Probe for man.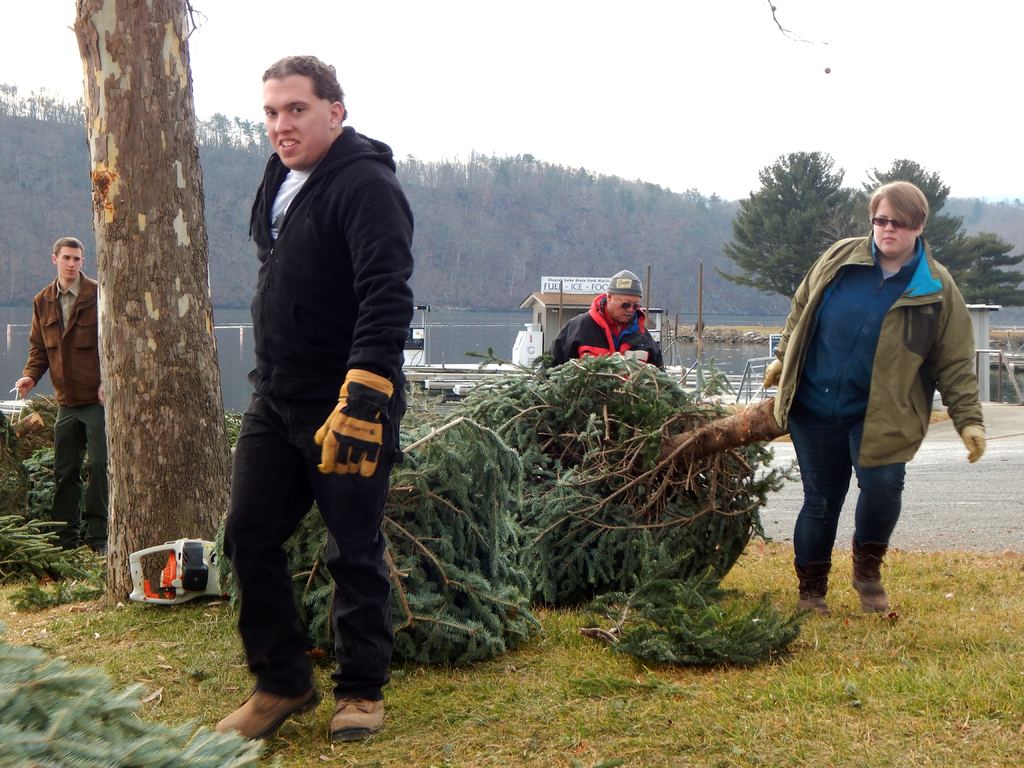
Probe result: x1=546 y1=268 x2=668 y2=378.
